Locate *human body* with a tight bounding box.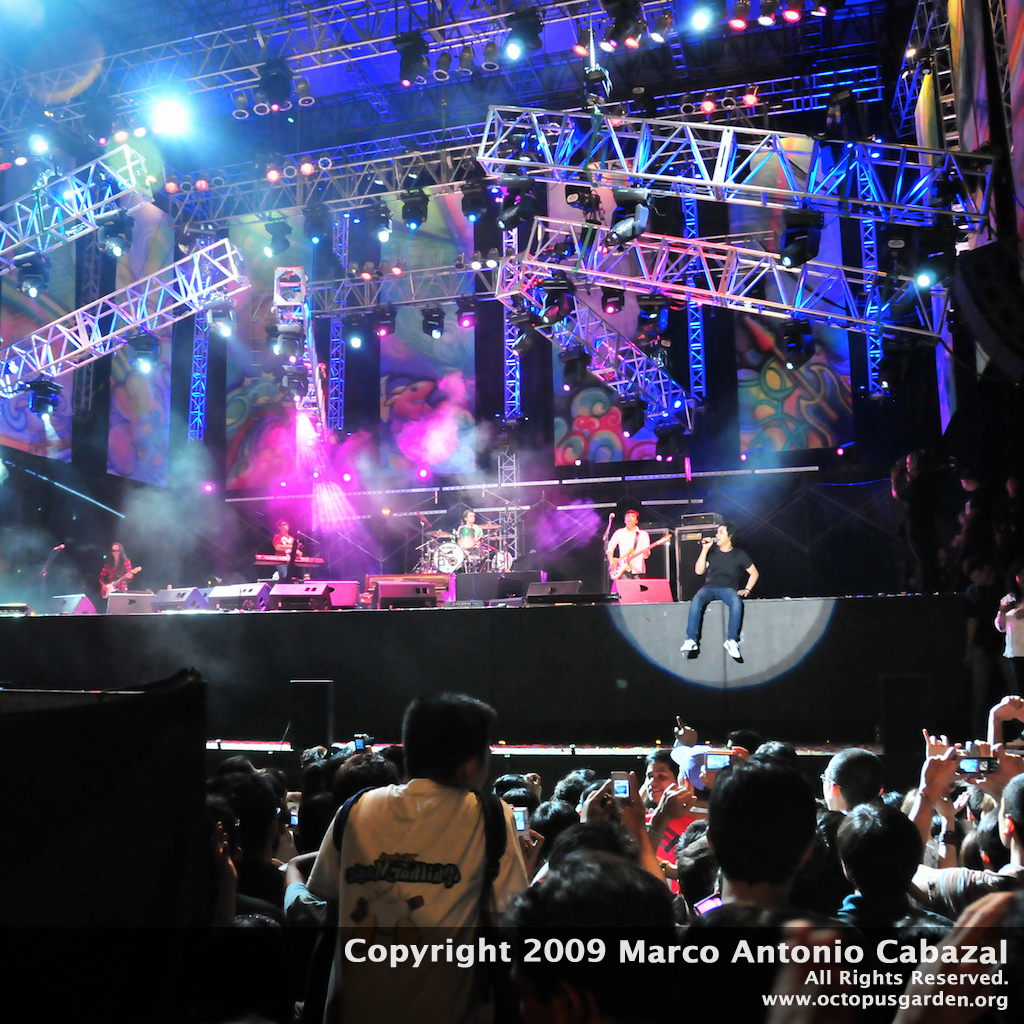
region(96, 540, 132, 600).
